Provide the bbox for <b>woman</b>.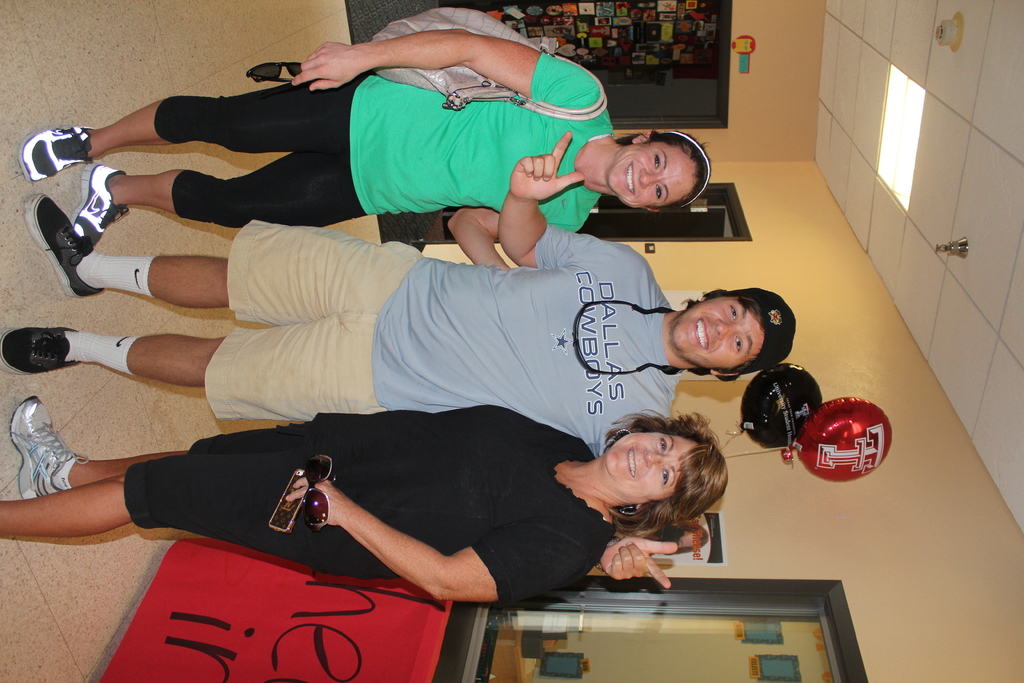
[x1=35, y1=10, x2=630, y2=283].
